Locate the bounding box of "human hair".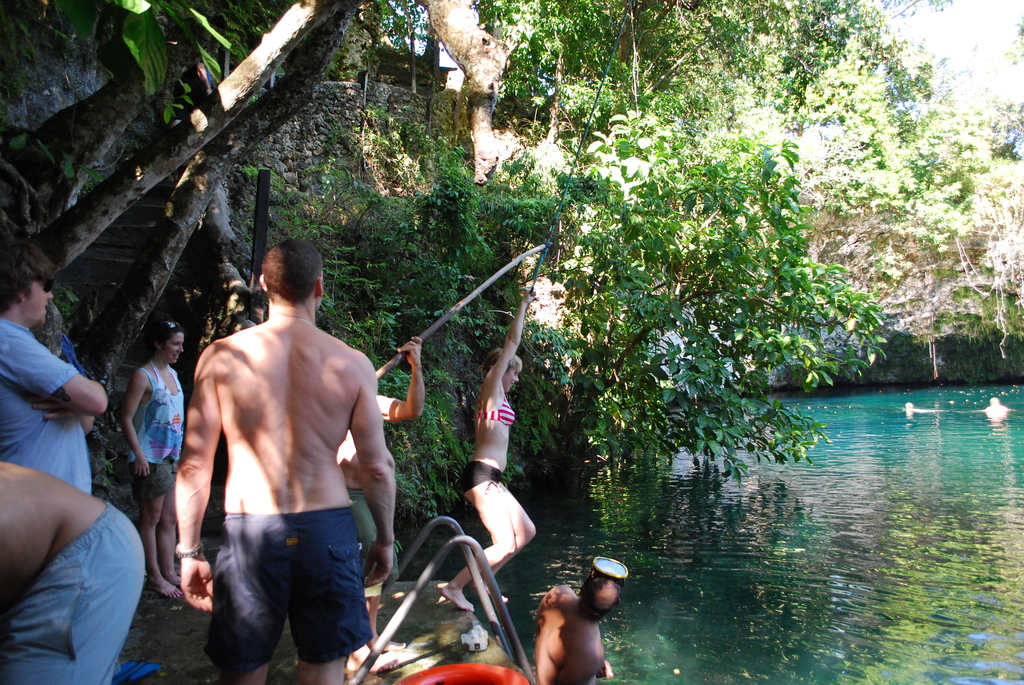
Bounding box: rect(136, 320, 186, 358).
